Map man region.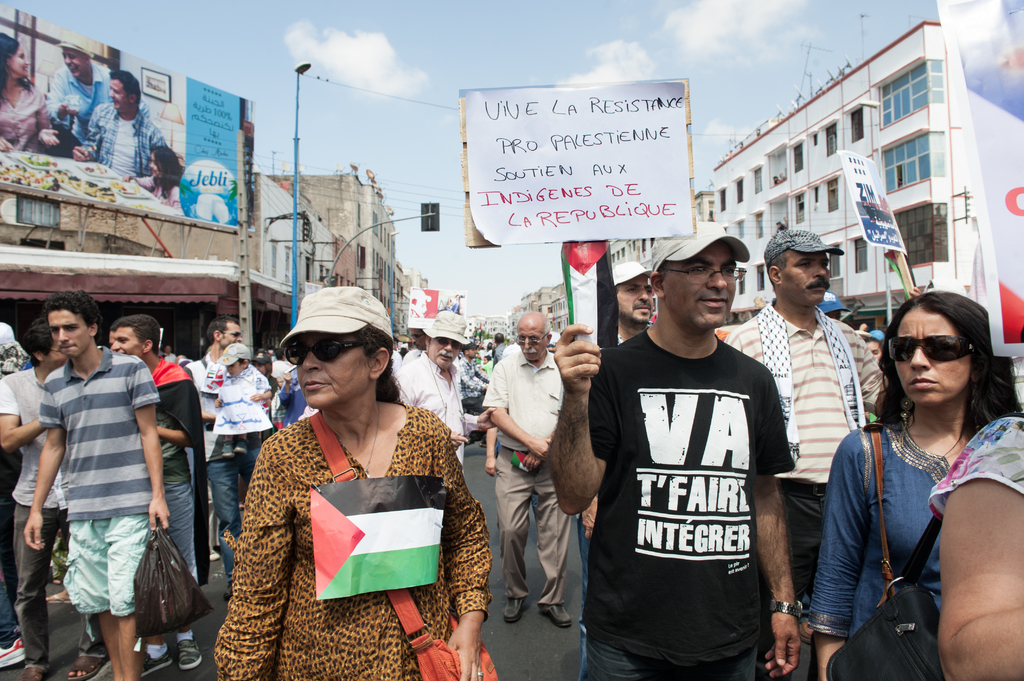
Mapped to 68/67/181/183.
